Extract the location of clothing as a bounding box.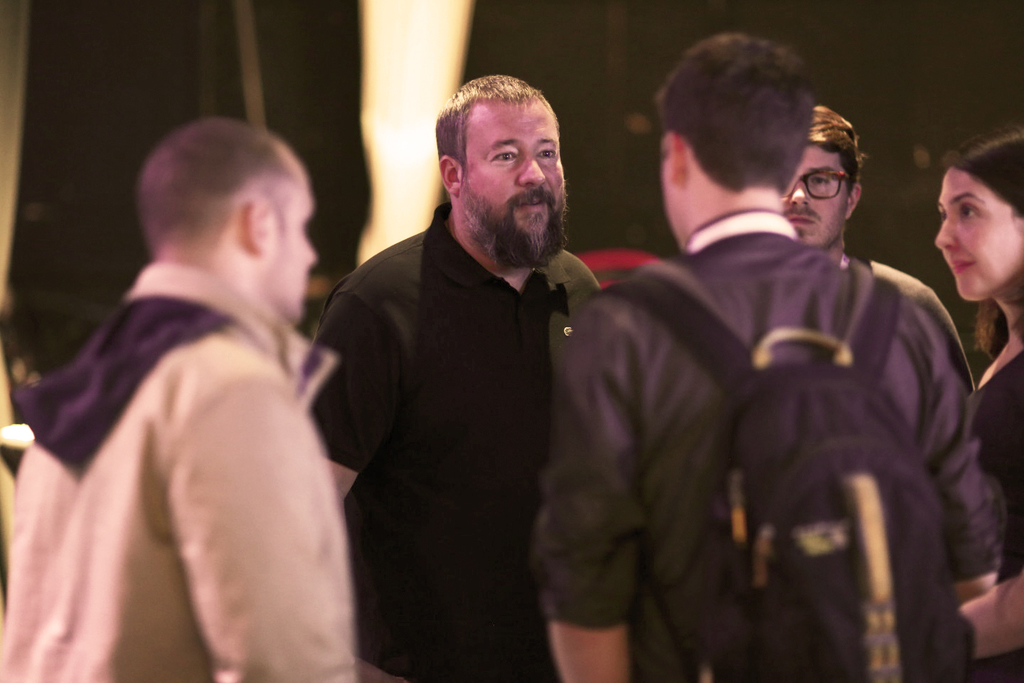
rect(531, 214, 1001, 681).
